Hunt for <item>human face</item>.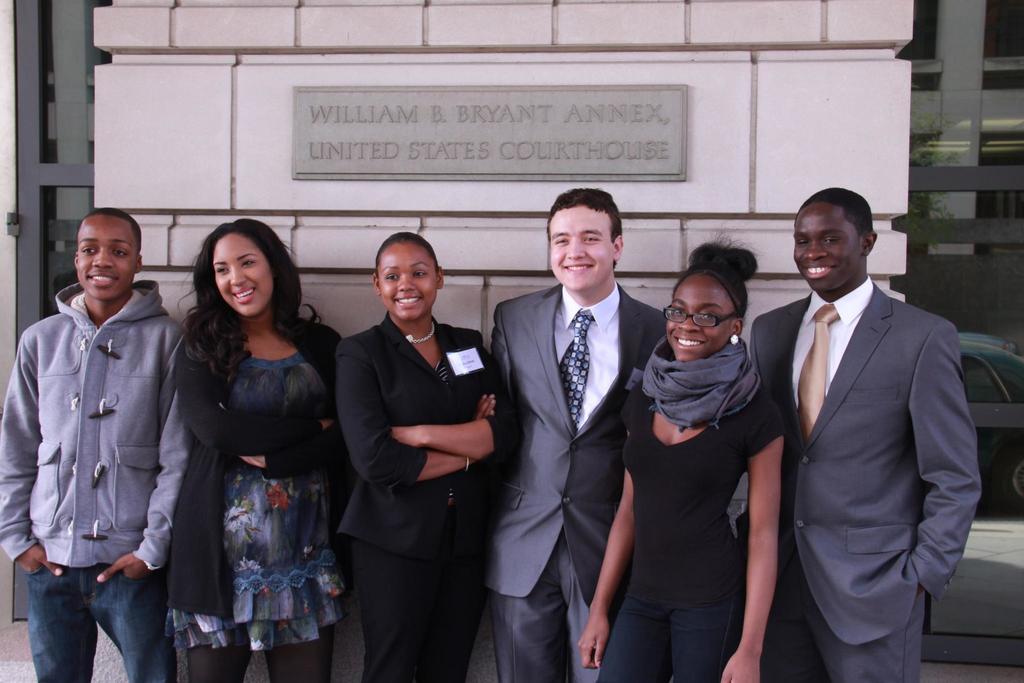
Hunted down at region(549, 209, 614, 292).
